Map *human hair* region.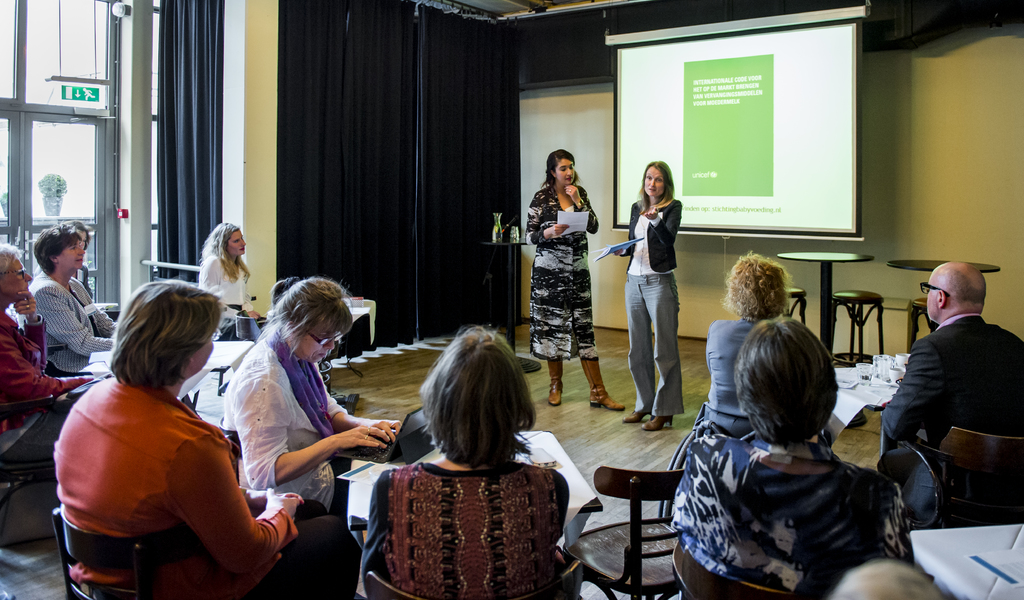
Mapped to bbox=(0, 243, 27, 276).
